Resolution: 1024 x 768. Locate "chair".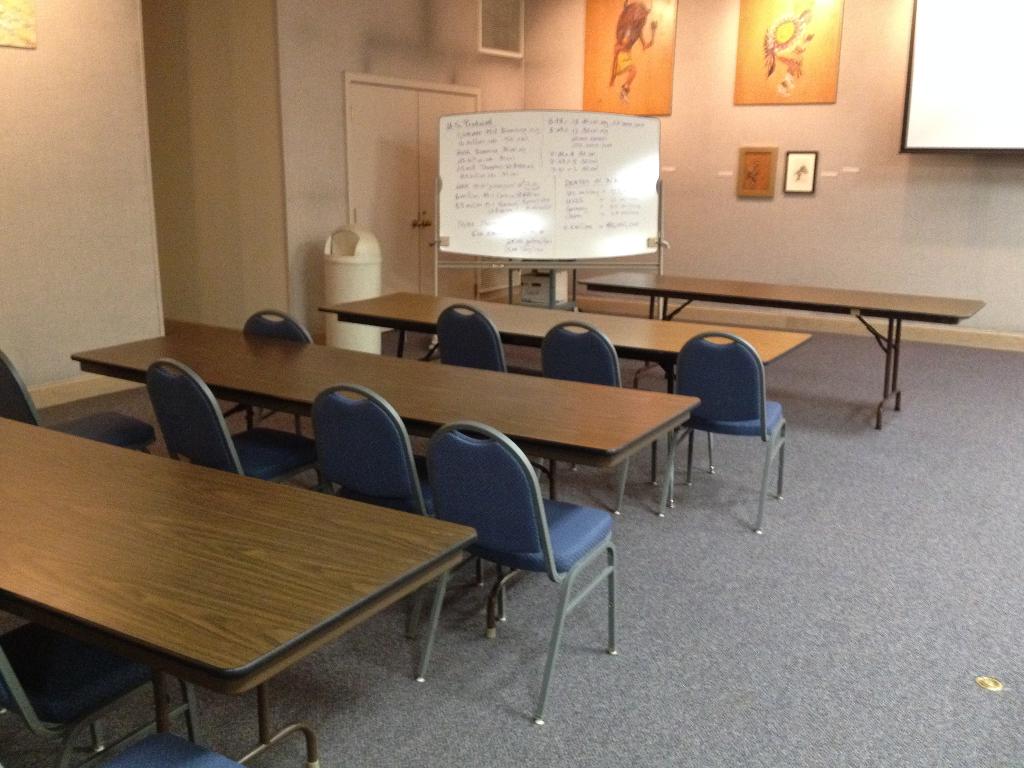
415,418,620,726.
